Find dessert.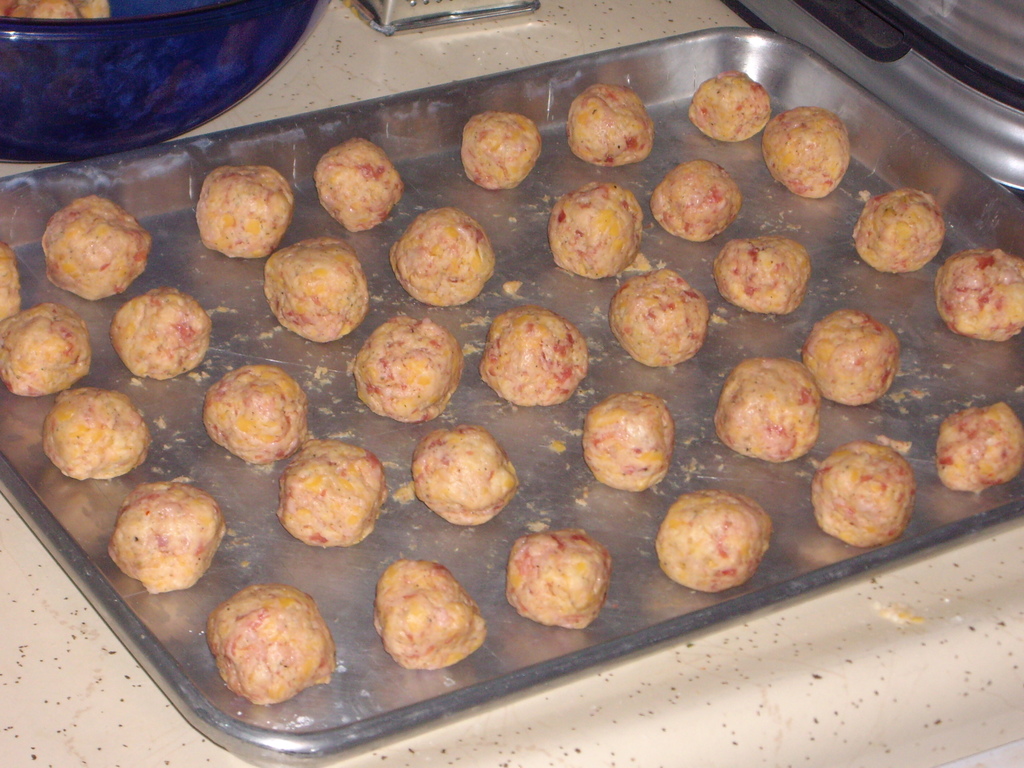
{"x1": 193, "y1": 164, "x2": 292, "y2": 257}.
